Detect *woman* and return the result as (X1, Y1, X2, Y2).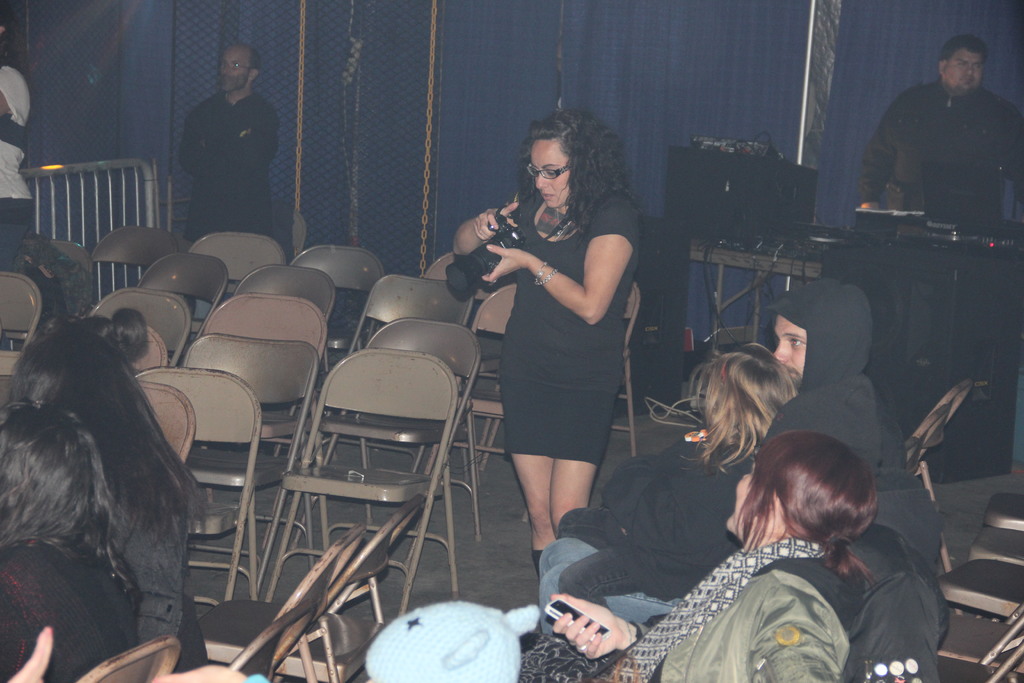
(0, 404, 144, 682).
